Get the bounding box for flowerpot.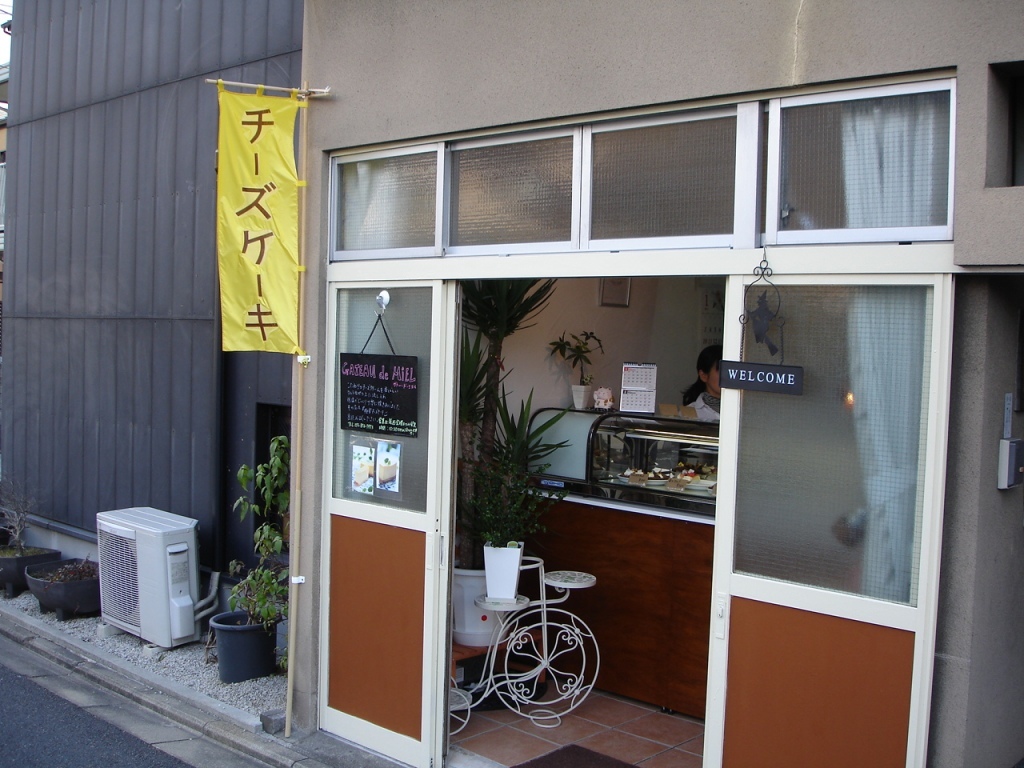
box=[452, 560, 514, 649].
